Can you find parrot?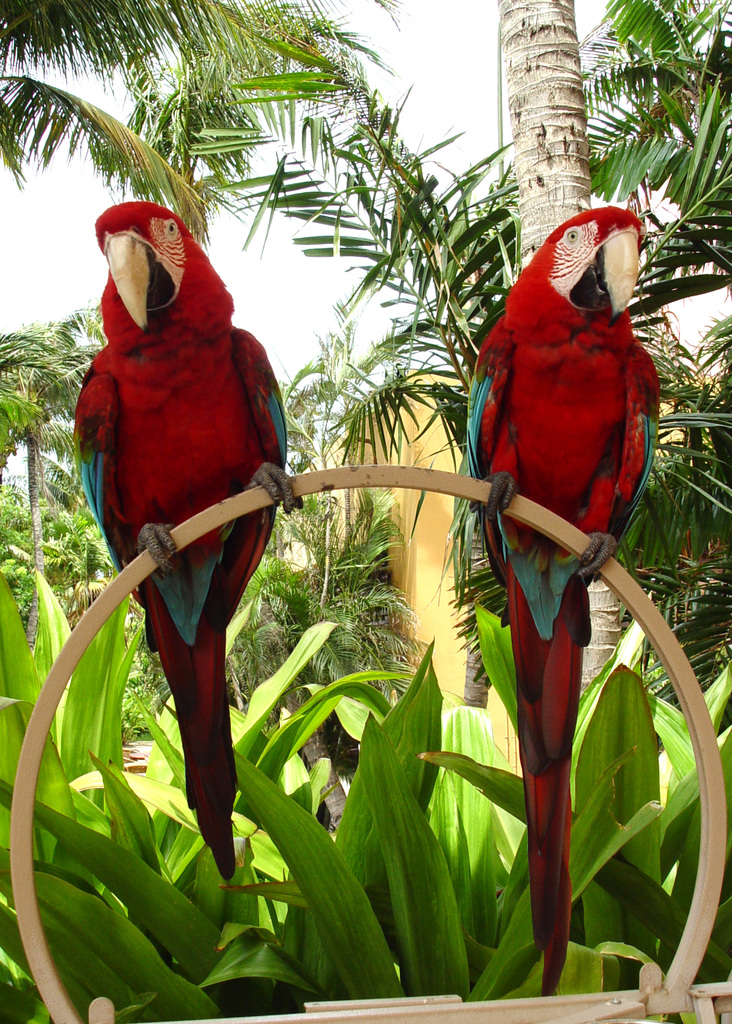
Yes, bounding box: <box>77,204,304,875</box>.
